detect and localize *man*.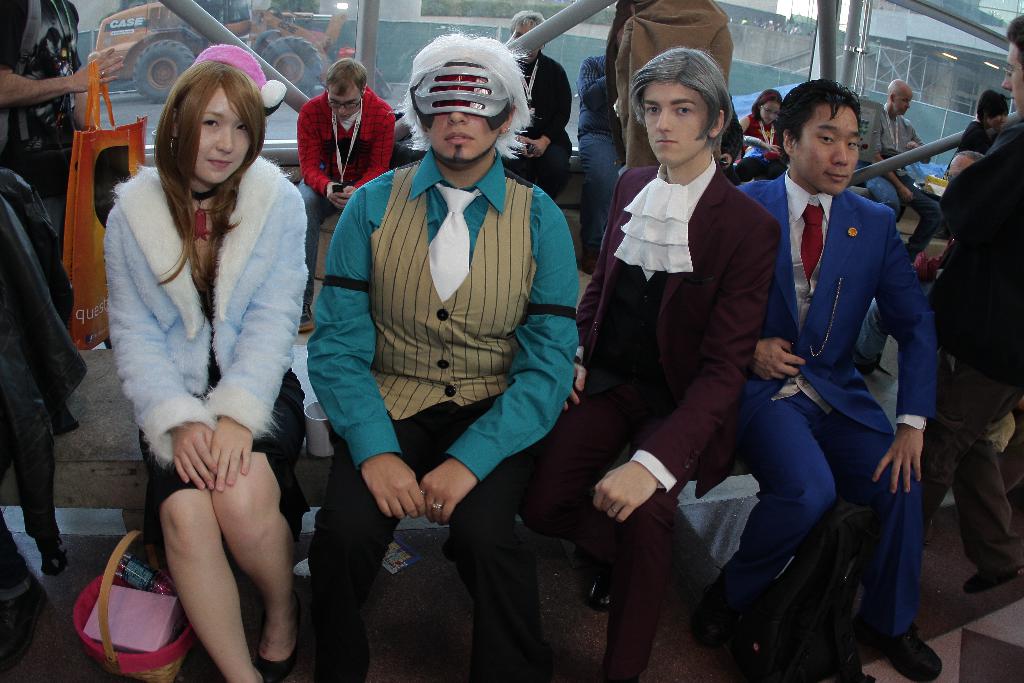
Localized at select_region(292, 49, 402, 334).
